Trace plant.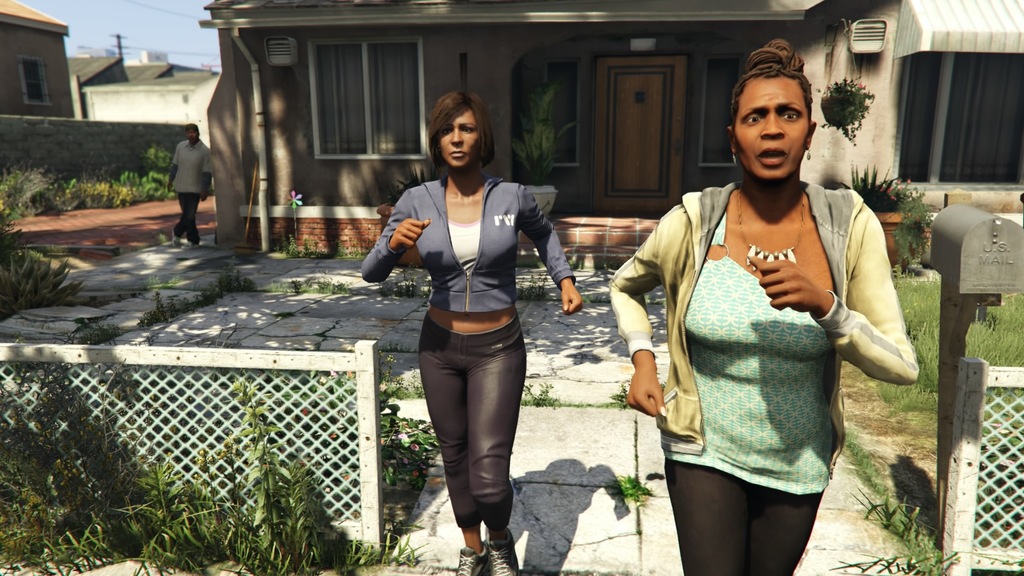
Traced to crop(0, 205, 86, 321).
